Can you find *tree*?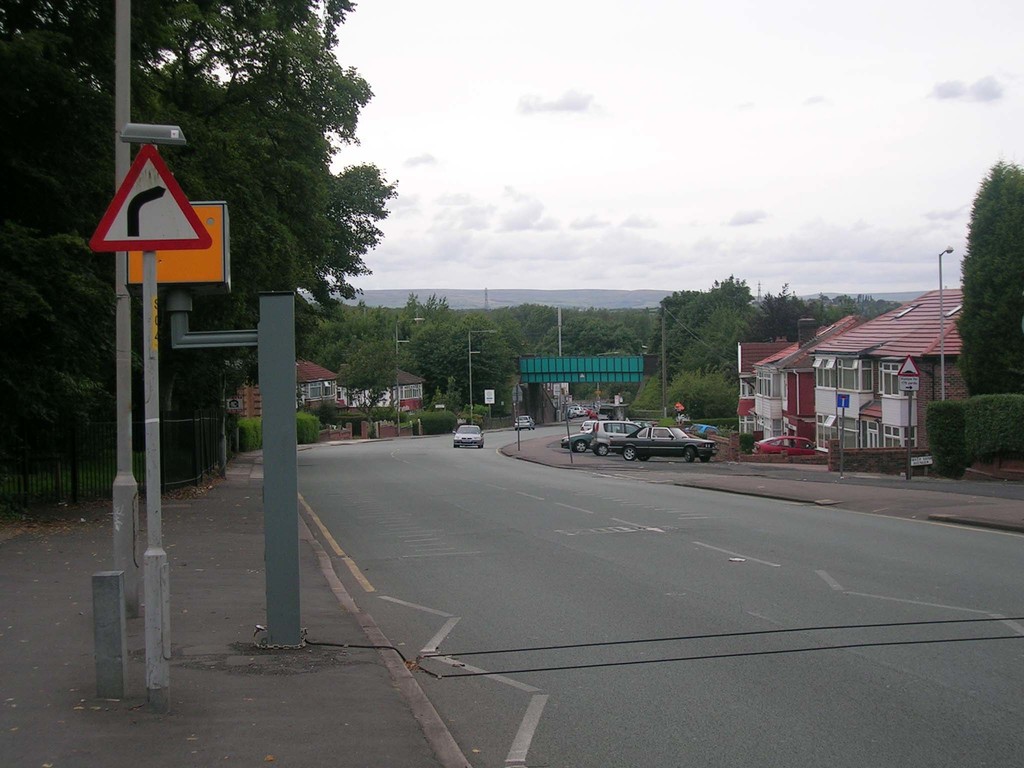
Yes, bounding box: <region>0, 1, 148, 500</region>.
